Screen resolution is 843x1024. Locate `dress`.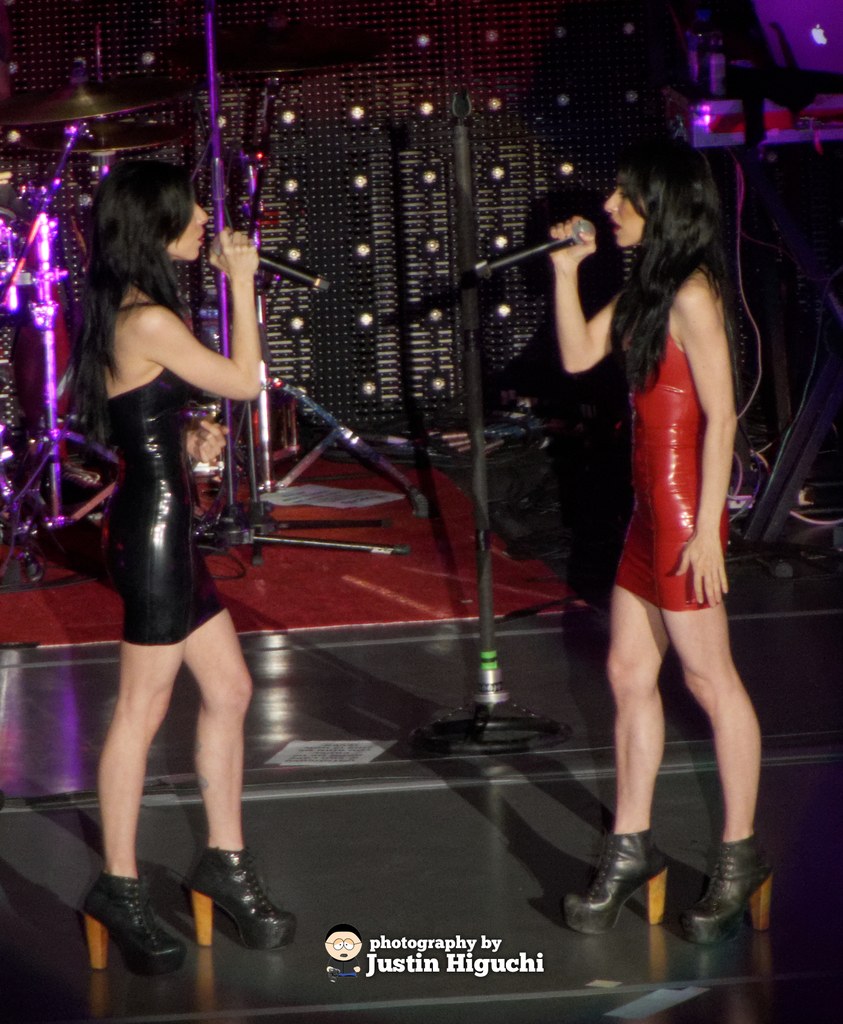
bbox=(101, 370, 232, 647).
